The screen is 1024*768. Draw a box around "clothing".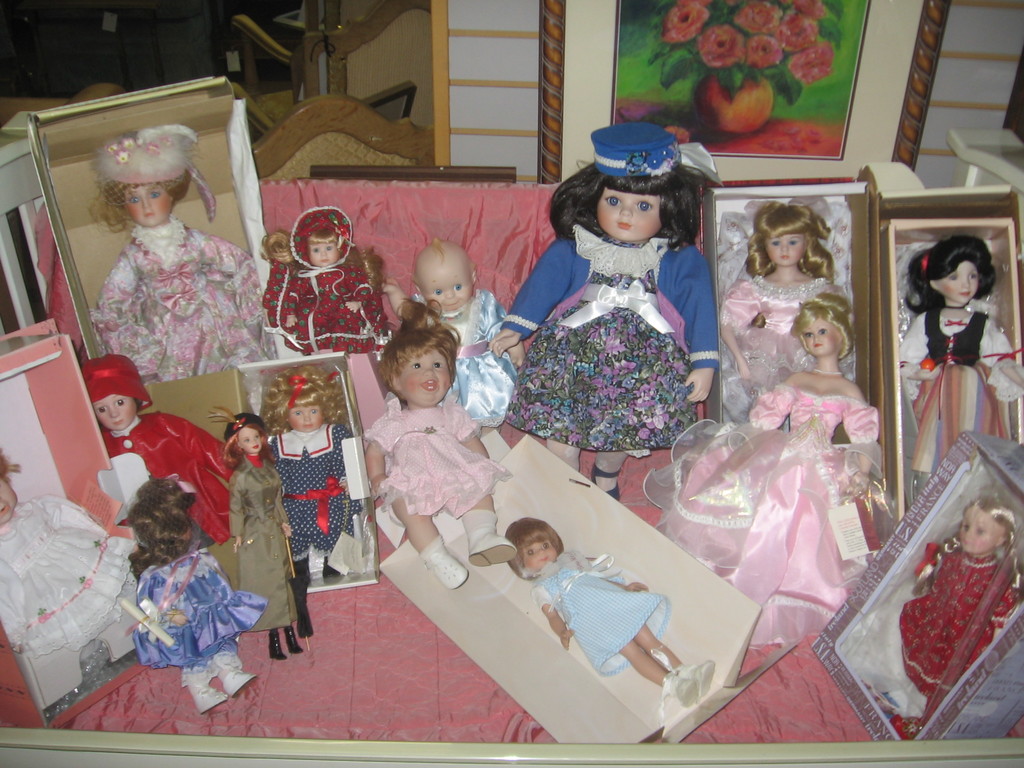
262,424,360,569.
